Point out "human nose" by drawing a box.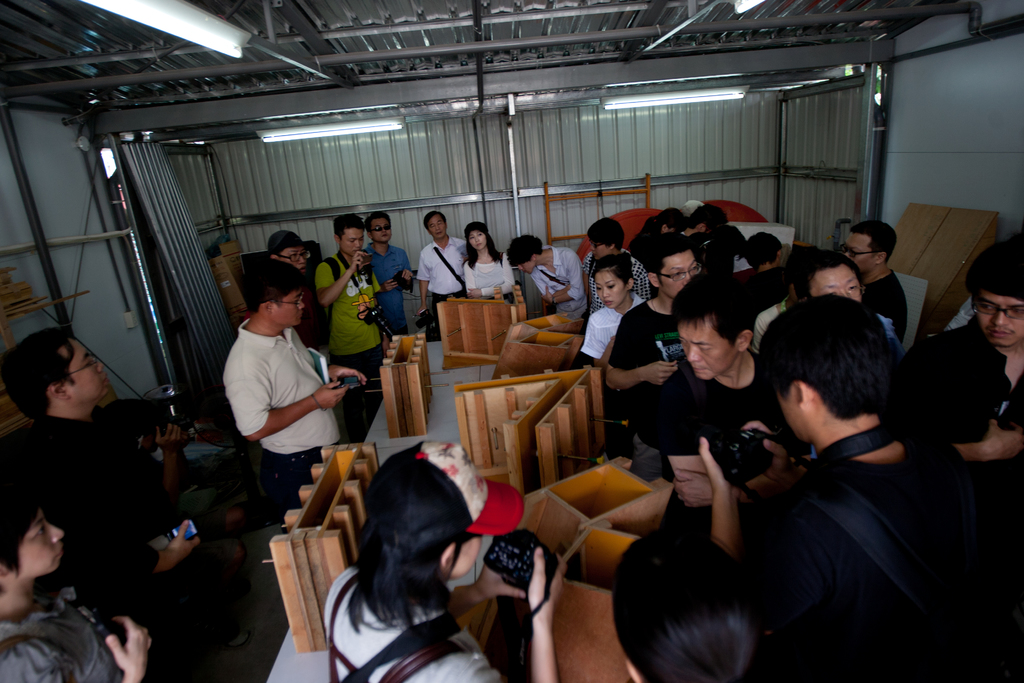
crop(47, 523, 66, 545).
